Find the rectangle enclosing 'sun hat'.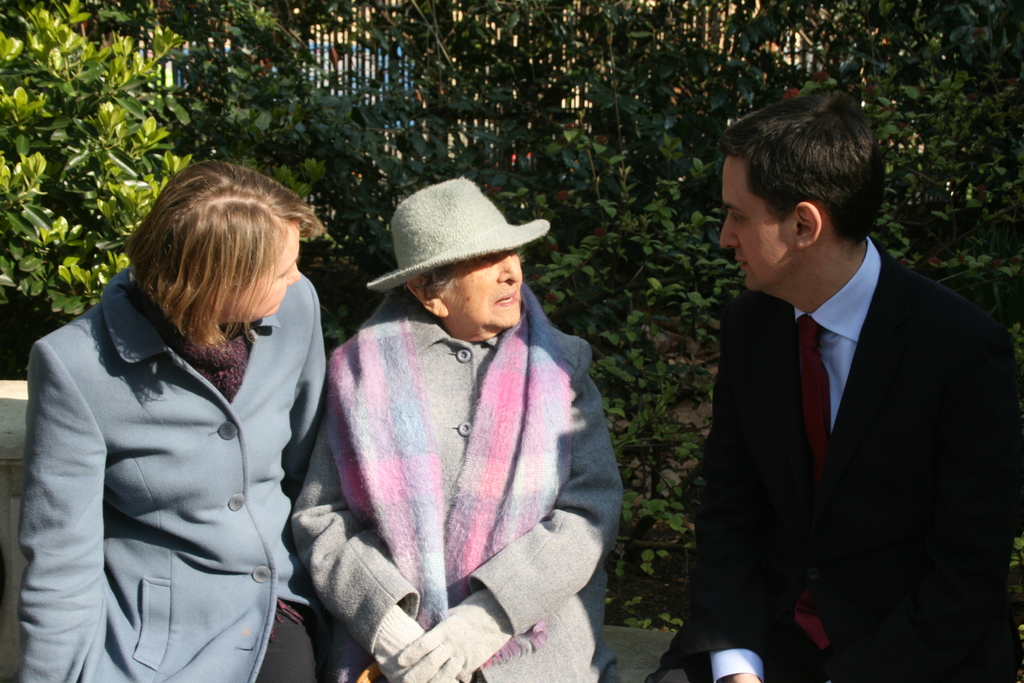
367/174/552/300.
